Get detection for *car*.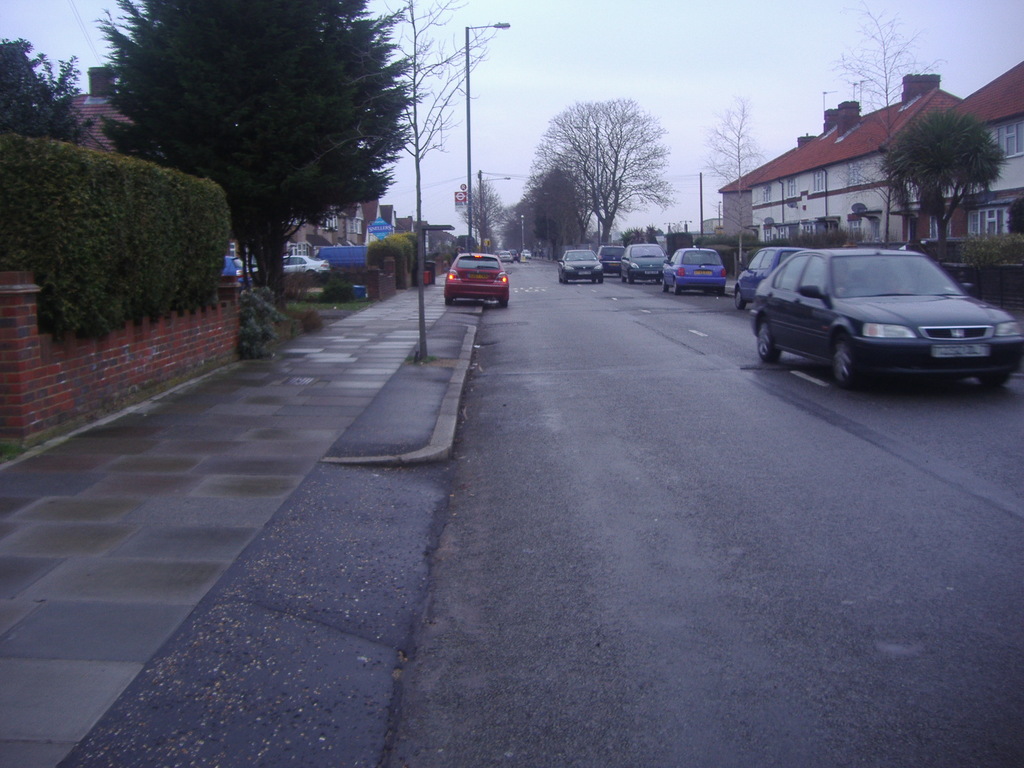
Detection: [left=443, top=252, right=508, bottom=308].
